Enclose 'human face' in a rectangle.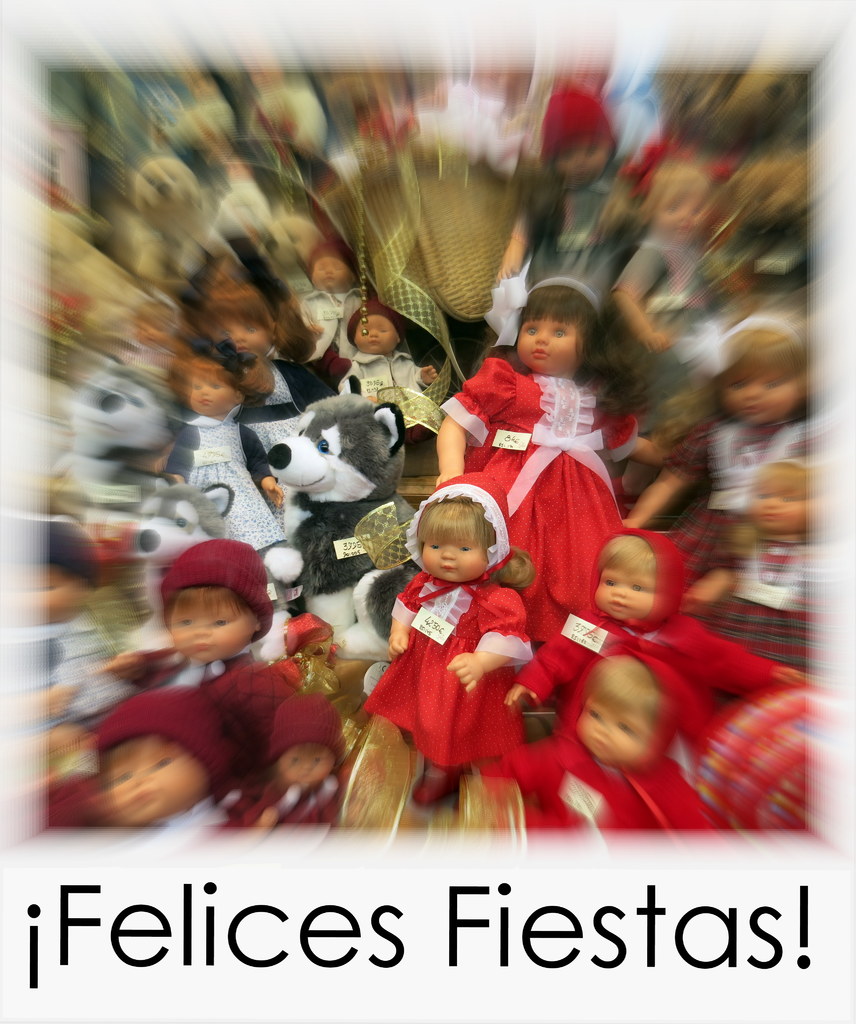
[x1=418, y1=534, x2=488, y2=585].
